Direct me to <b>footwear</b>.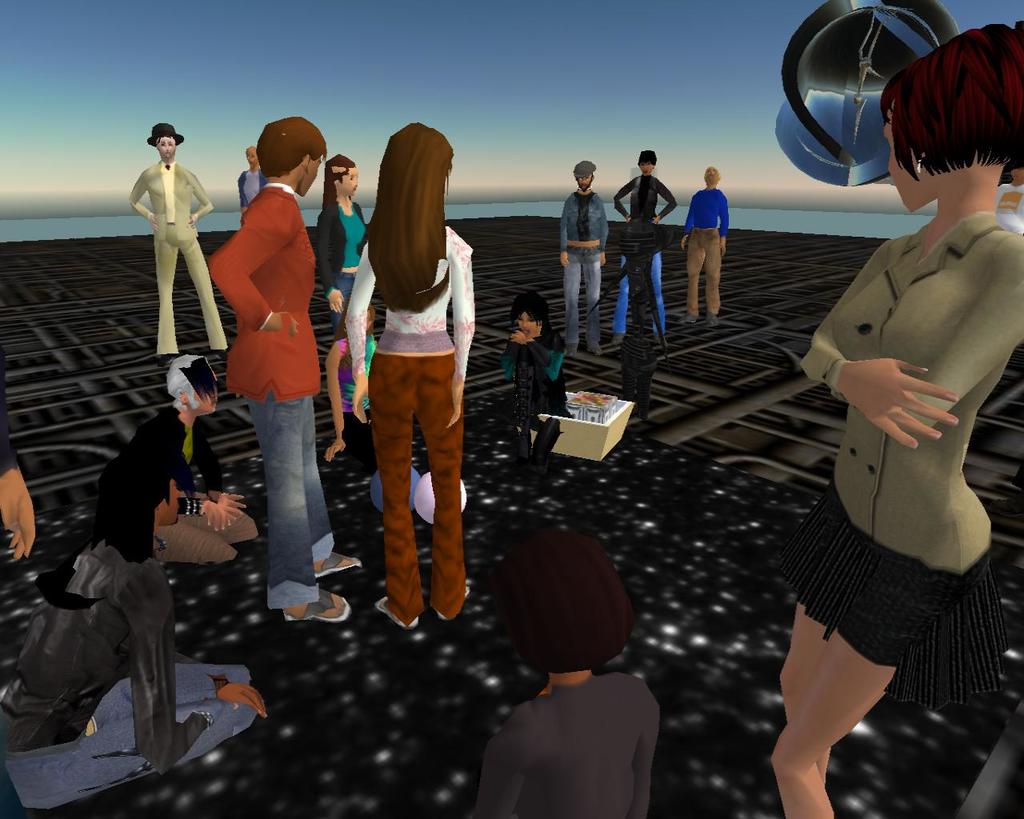
Direction: locate(655, 334, 668, 346).
